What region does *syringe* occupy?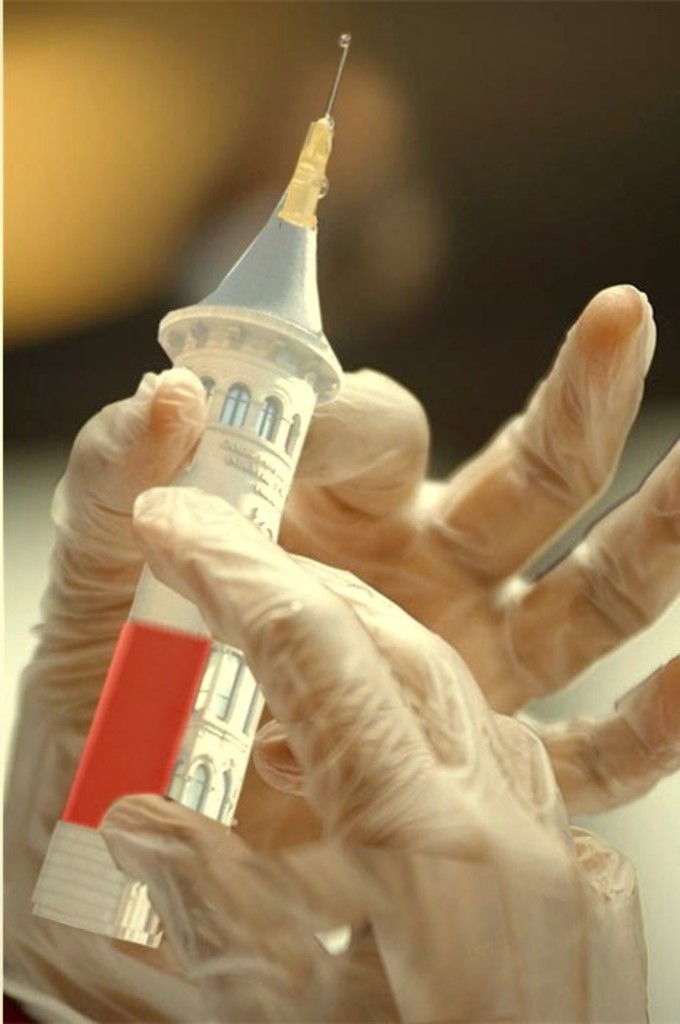
l=12, t=29, r=352, b=948.
